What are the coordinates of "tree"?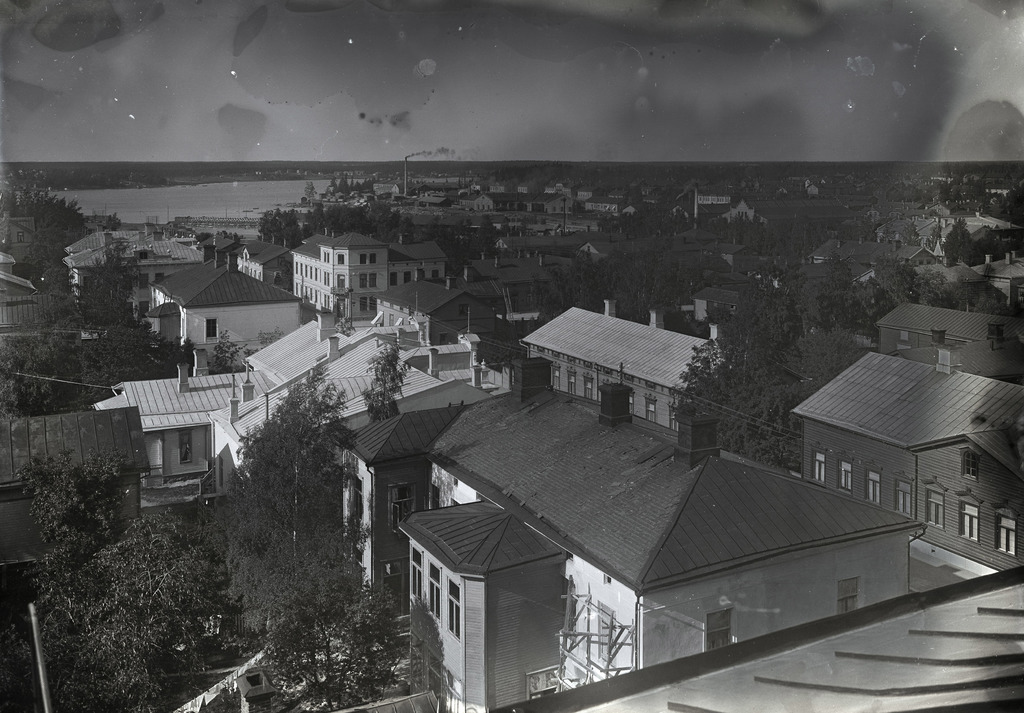
(207, 364, 387, 702).
